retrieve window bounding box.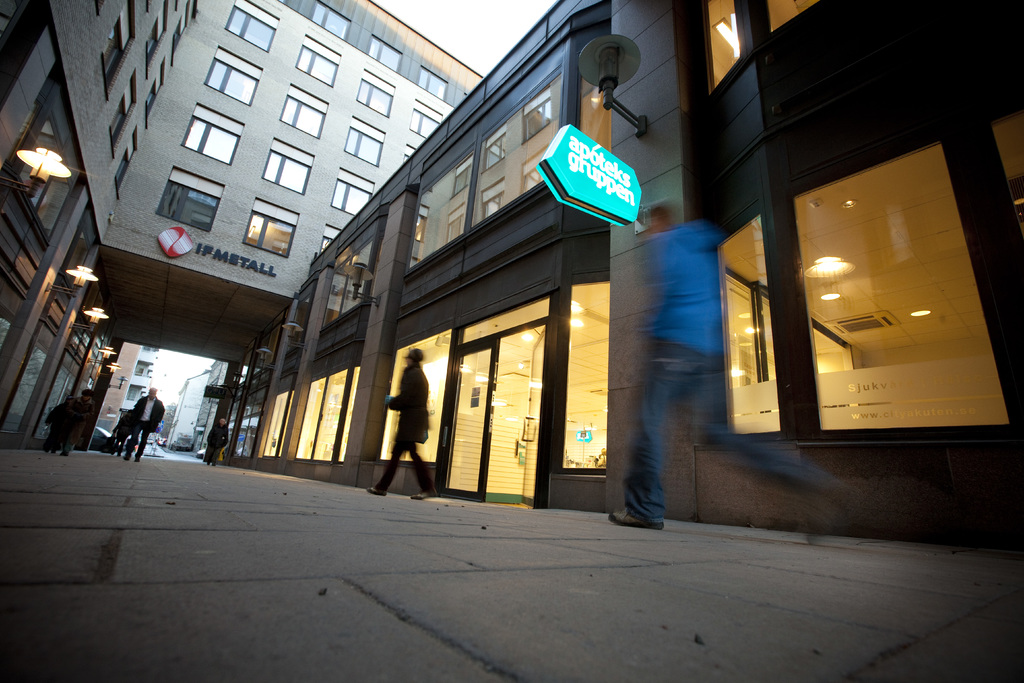
Bounding box: BBox(204, 44, 265, 106).
